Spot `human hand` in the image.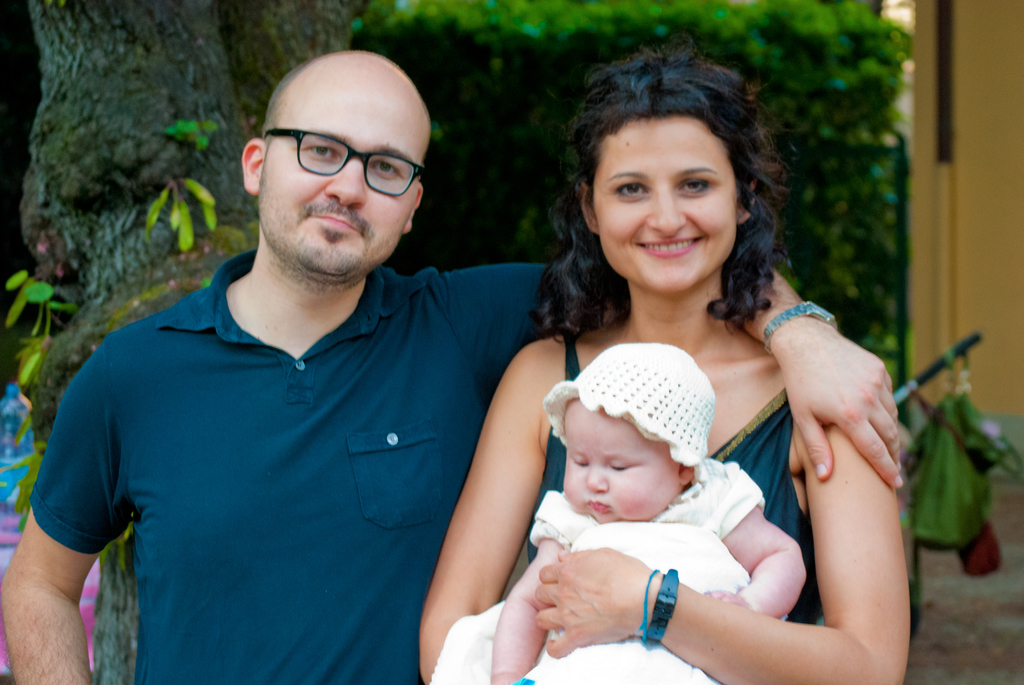
`human hand` found at 782 327 903 491.
